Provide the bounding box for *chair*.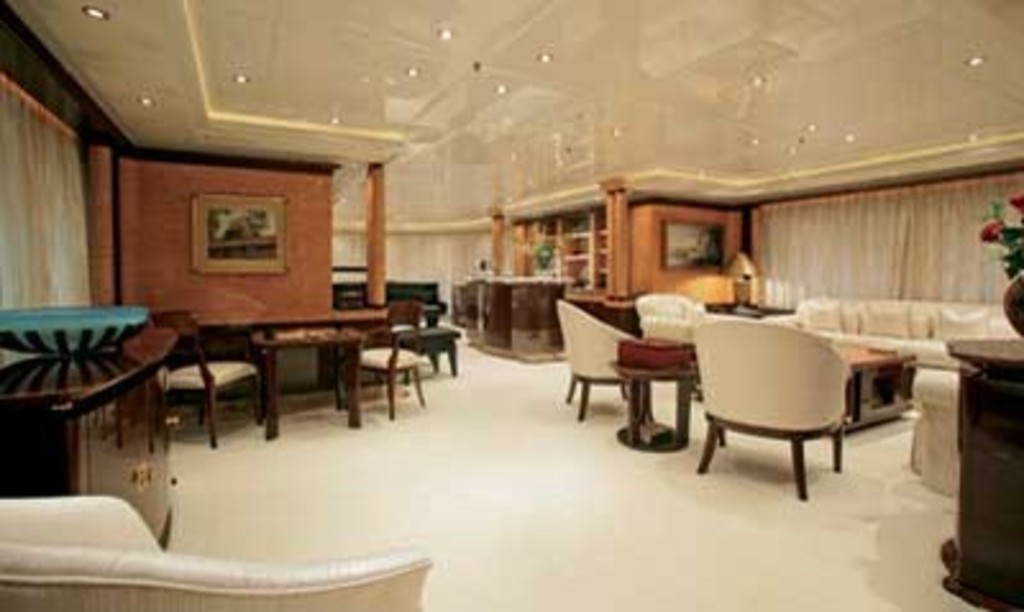
rect(550, 294, 650, 423).
